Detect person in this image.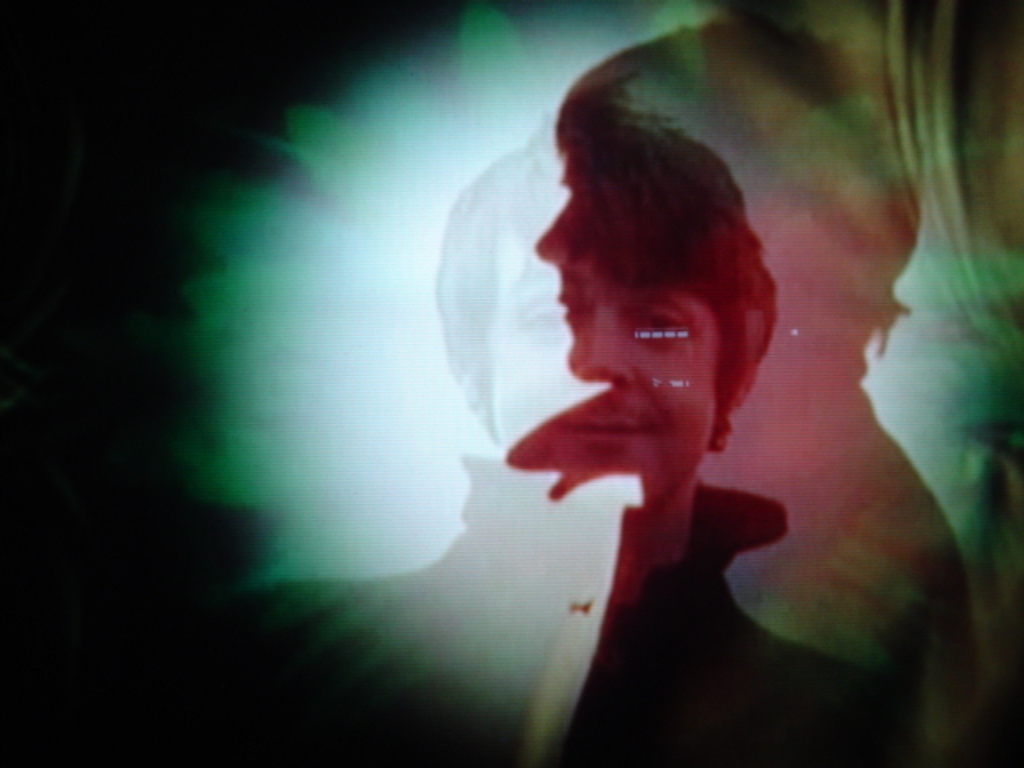
Detection: box=[248, 118, 883, 766].
